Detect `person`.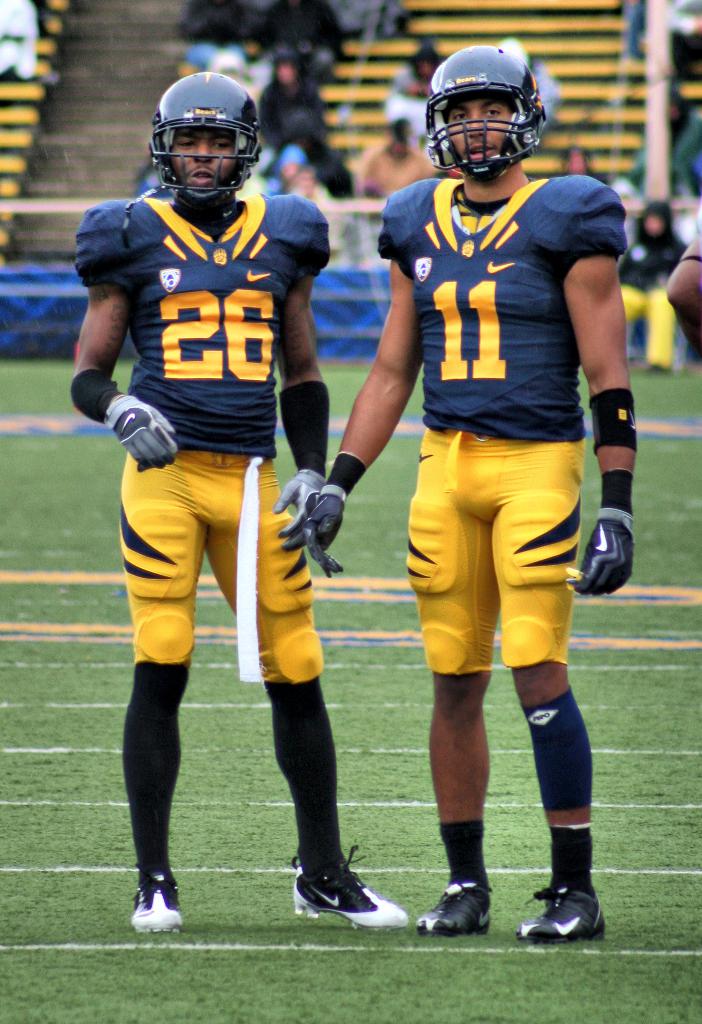
Detected at box(66, 69, 404, 939).
